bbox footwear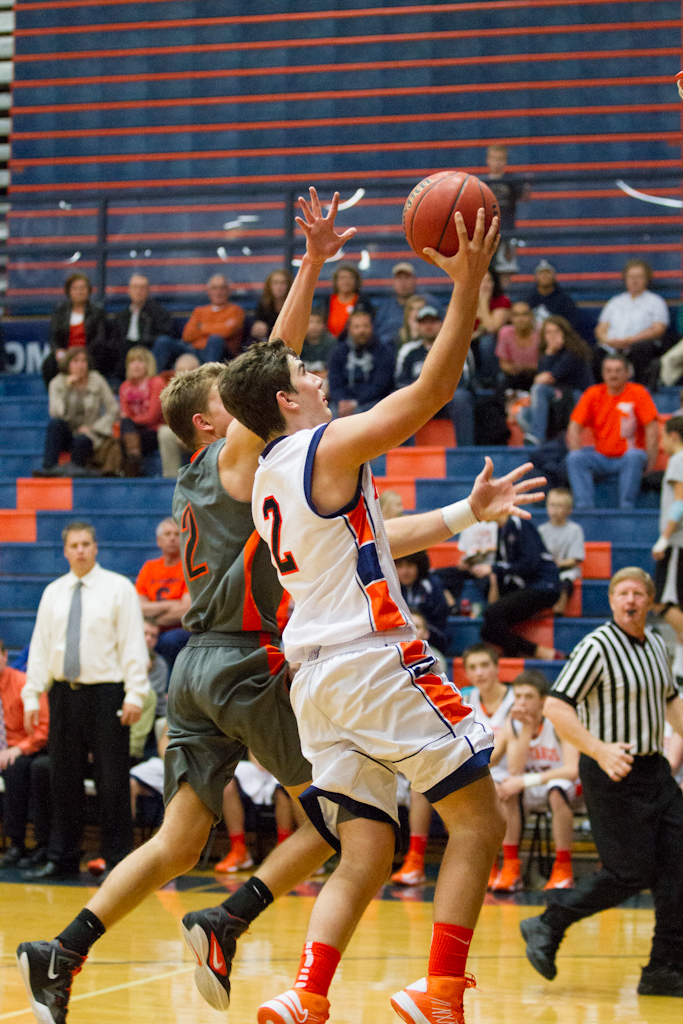
detection(490, 856, 524, 891)
